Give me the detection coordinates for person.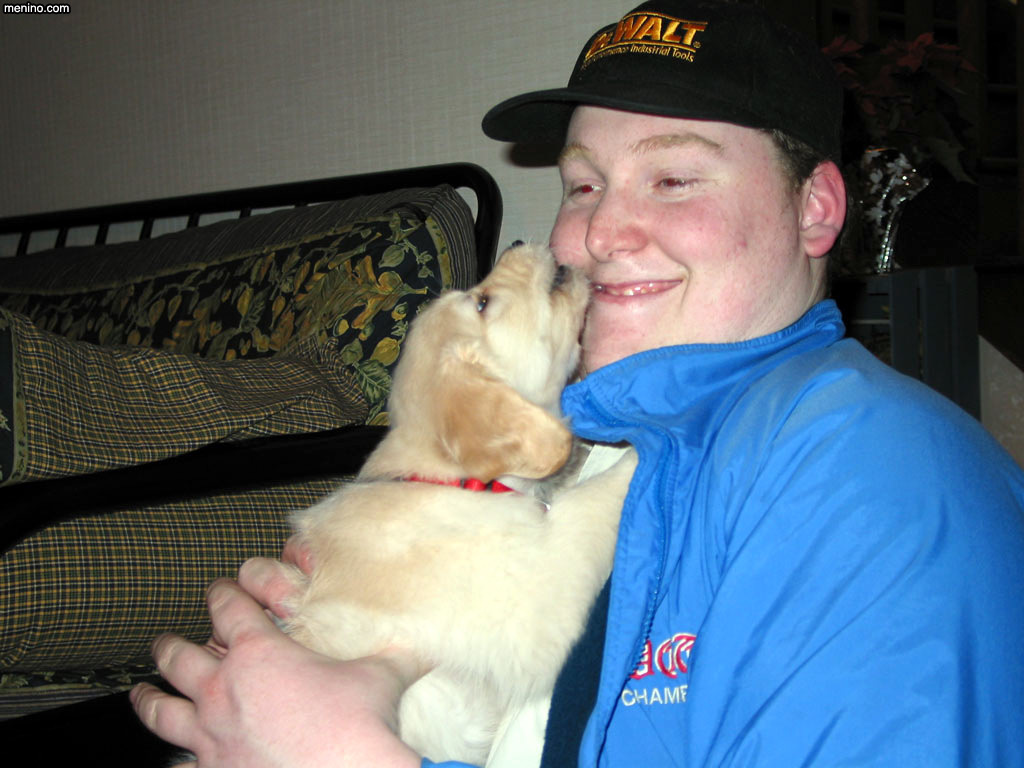
{"left": 122, "top": 3, "right": 1023, "bottom": 767}.
